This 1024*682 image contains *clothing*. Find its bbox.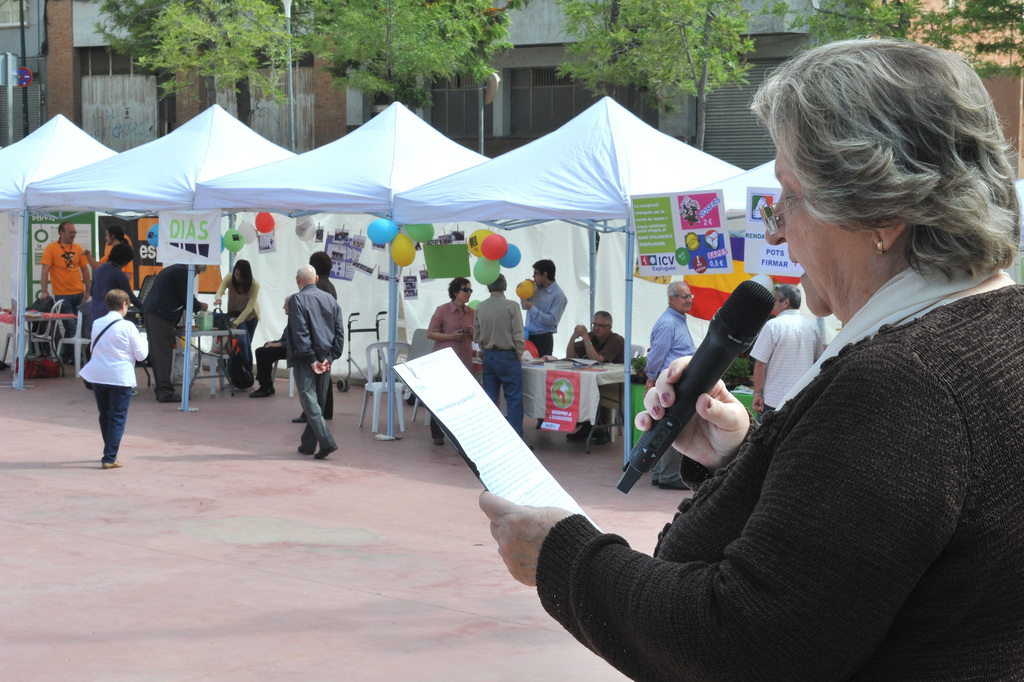
(526,329,555,358).
